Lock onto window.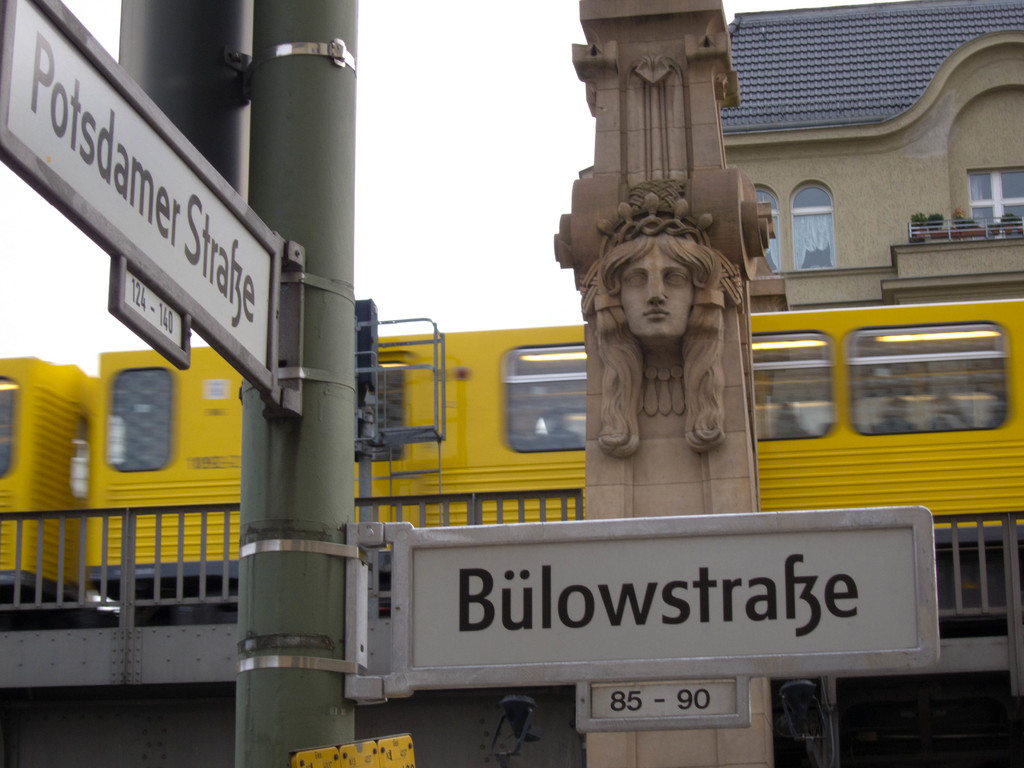
Locked: [left=90, top=353, right=161, bottom=480].
